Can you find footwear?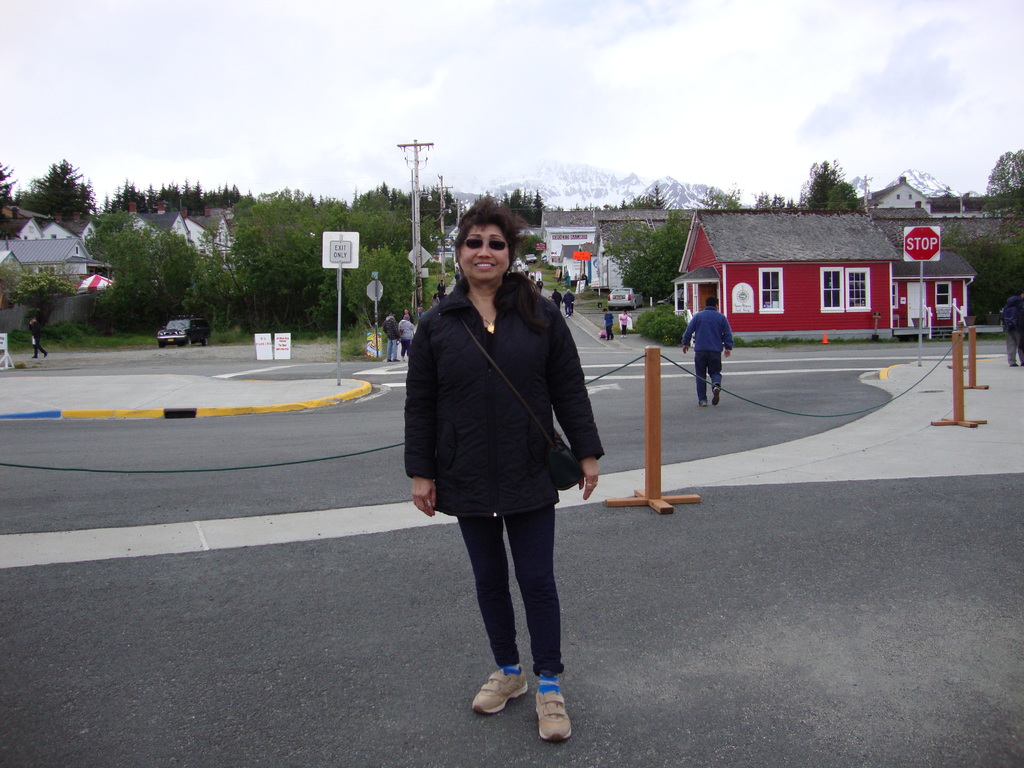
Yes, bounding box: l=468, t=667, r=531, b=716.
